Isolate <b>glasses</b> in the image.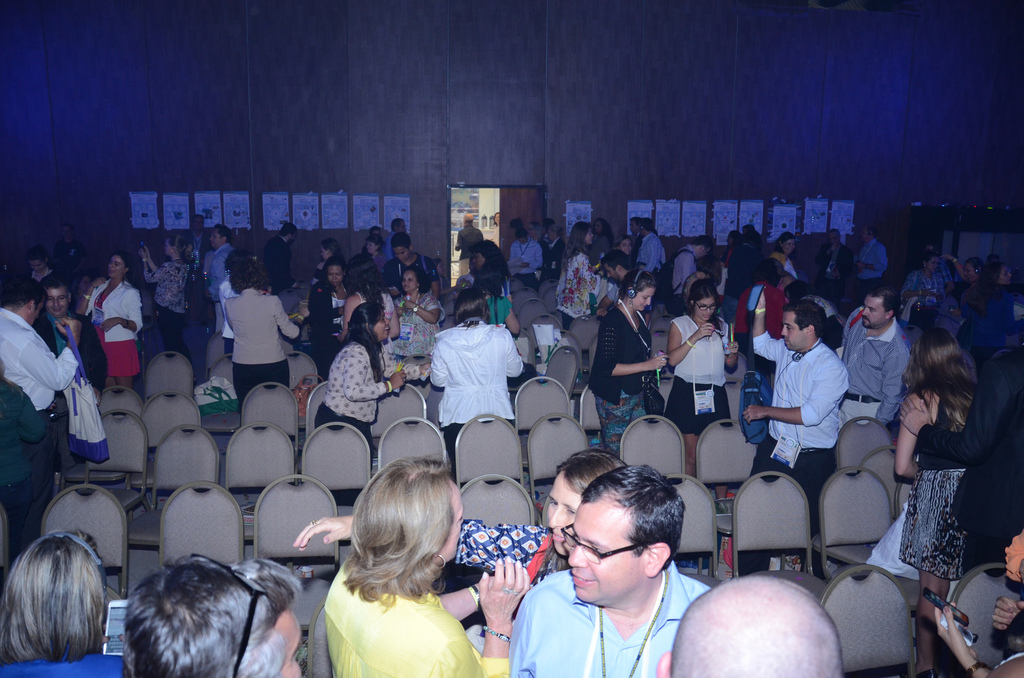
Isolated region: 557, 518, 653, 565.
